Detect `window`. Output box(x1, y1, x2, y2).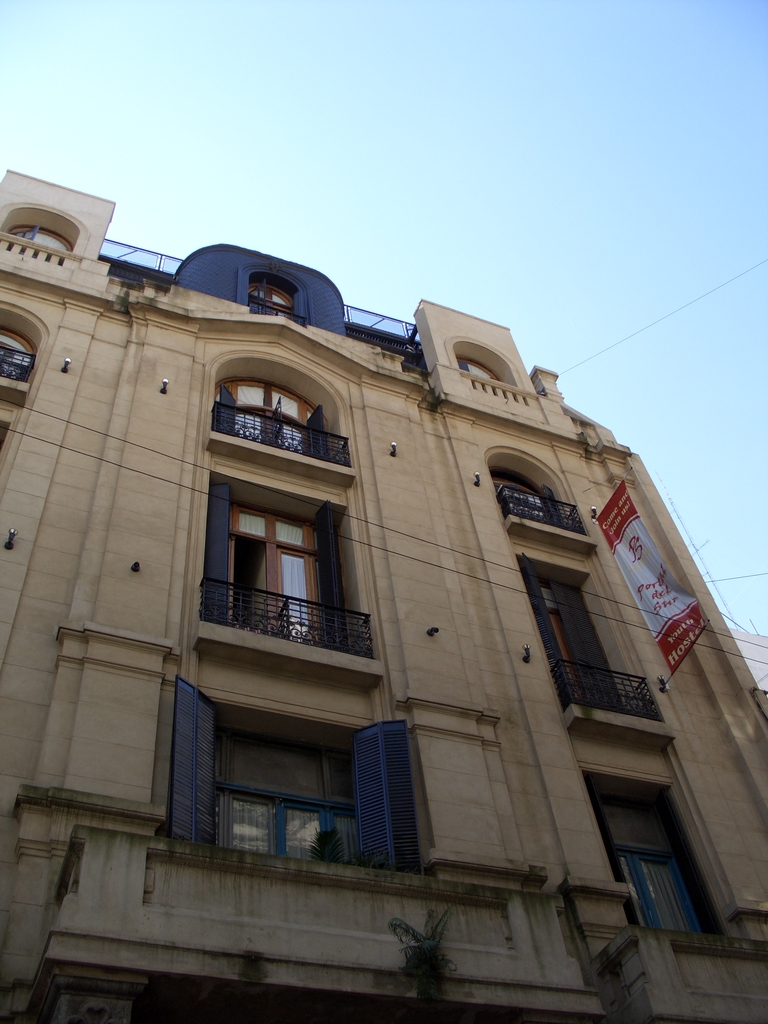
box(208, 378, 351, 454).
